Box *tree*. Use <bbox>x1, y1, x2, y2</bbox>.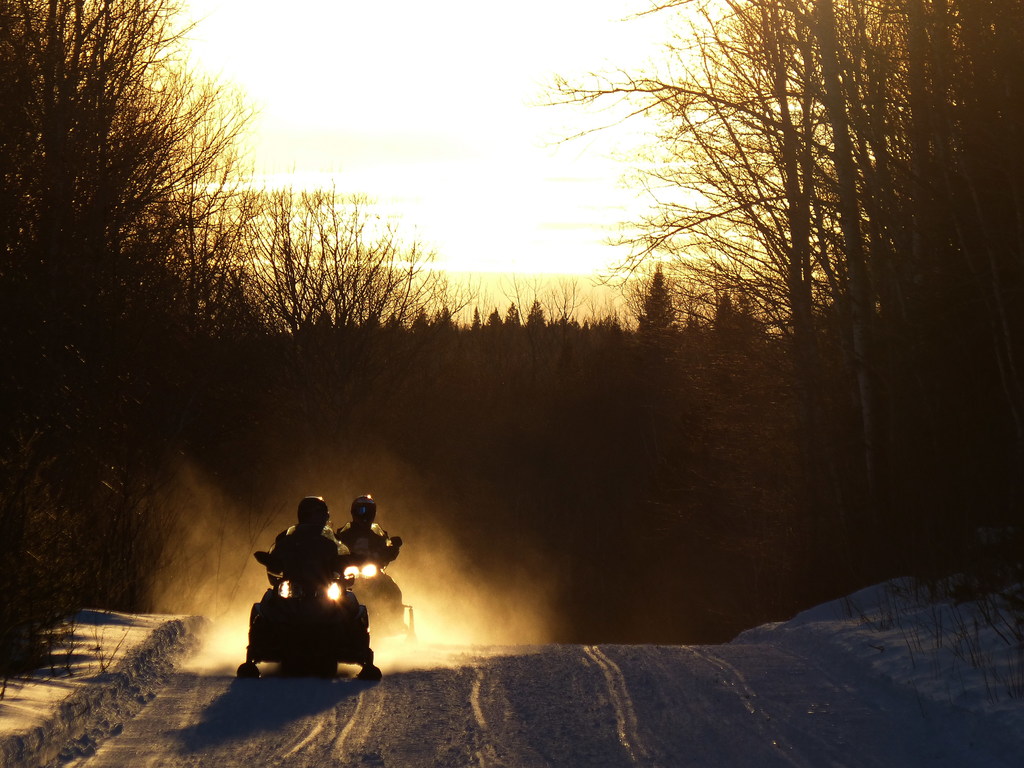
<bbox>437, 308, 451, 380</bbox>.
